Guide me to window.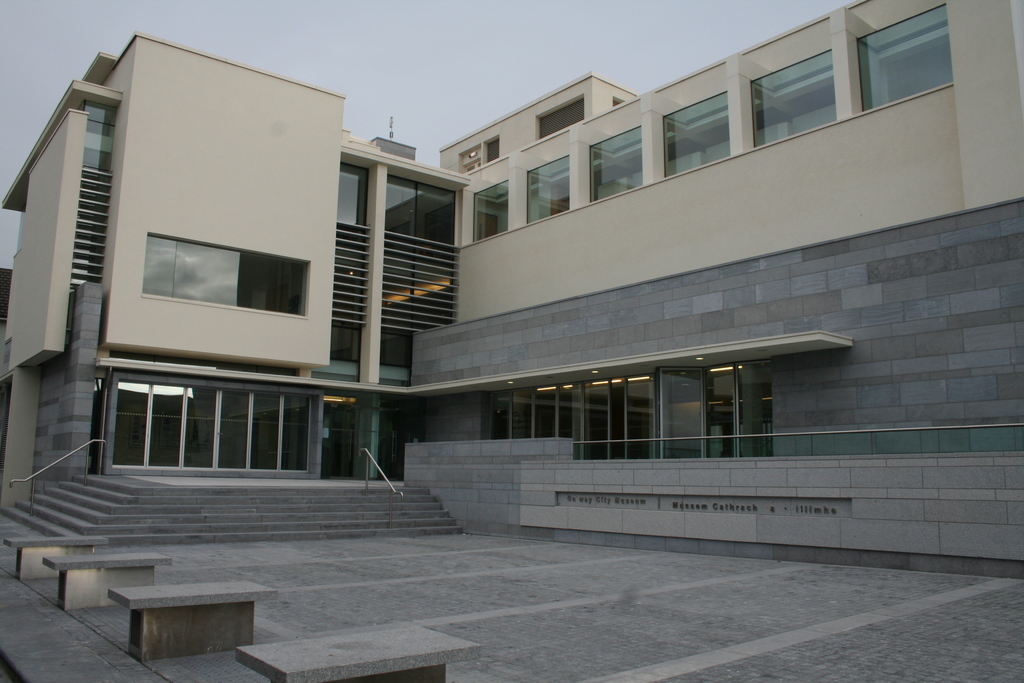
Guidance: l=746, t=51, r=833, b=152.
